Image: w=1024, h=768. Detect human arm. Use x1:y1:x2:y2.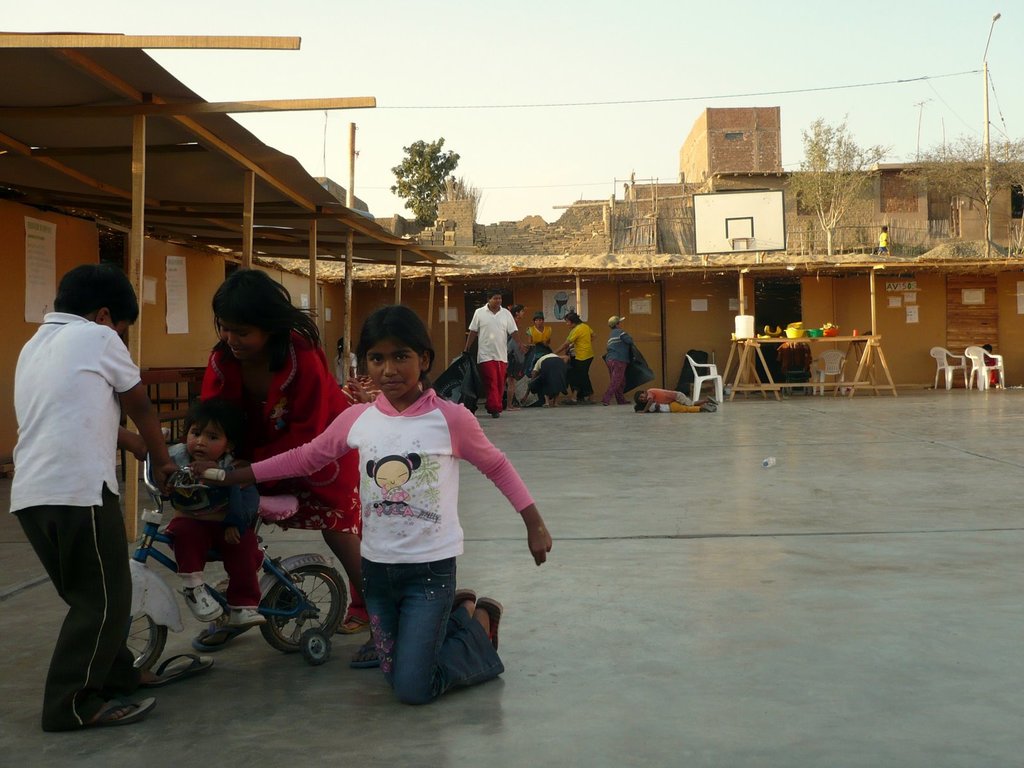
558:353:570:364.
